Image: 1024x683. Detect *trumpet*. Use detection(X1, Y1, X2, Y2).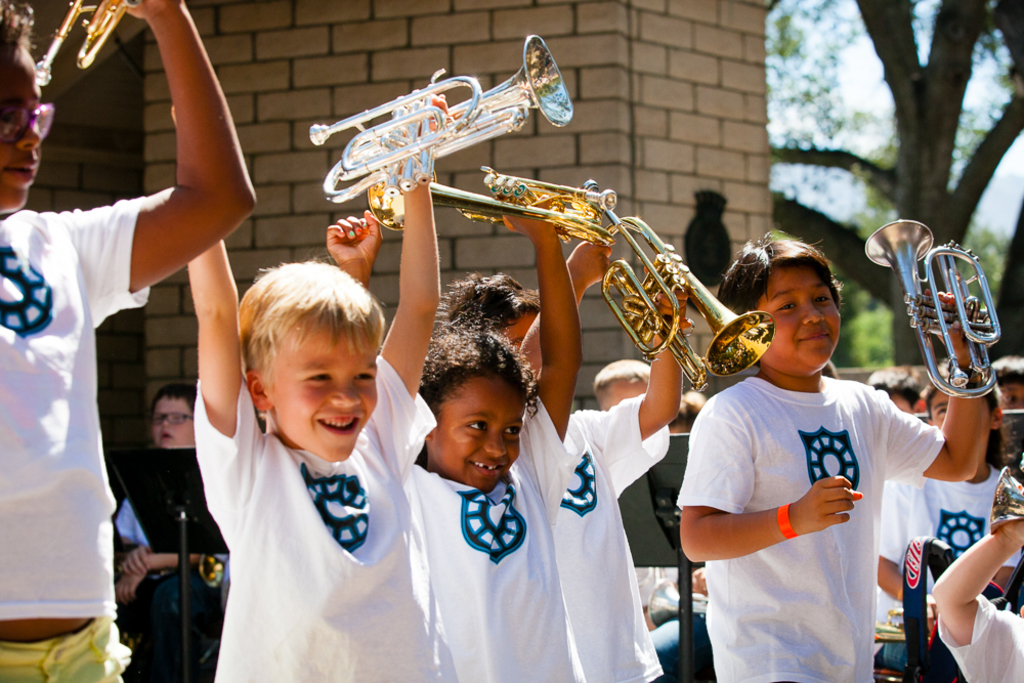
detection(865, 218, 1002, 401).
